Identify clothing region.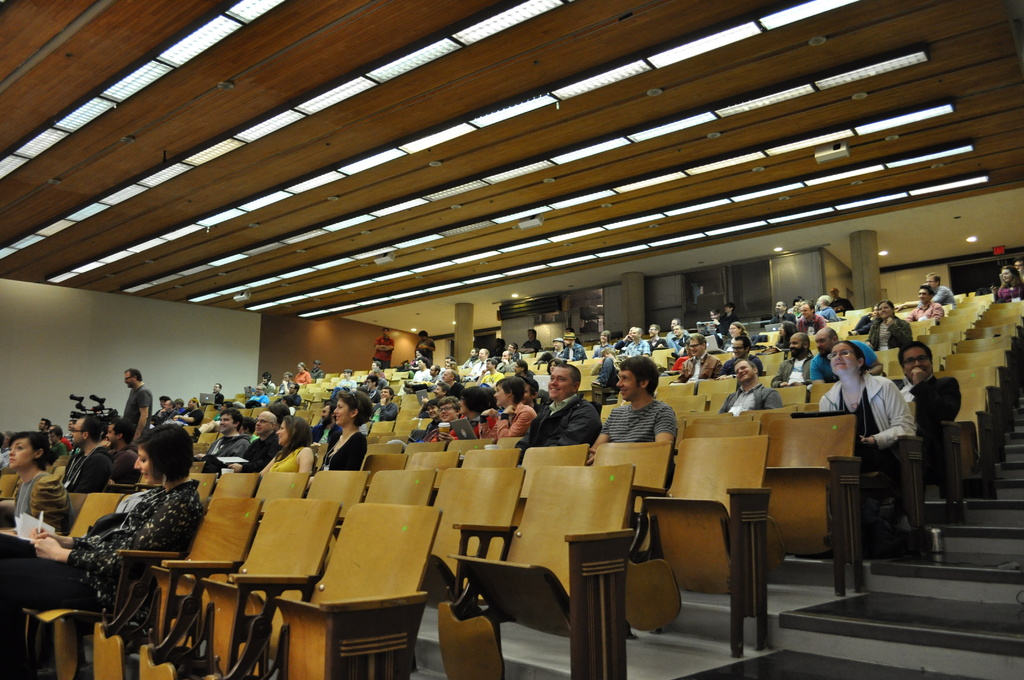
Region: (374,401,397,423).
